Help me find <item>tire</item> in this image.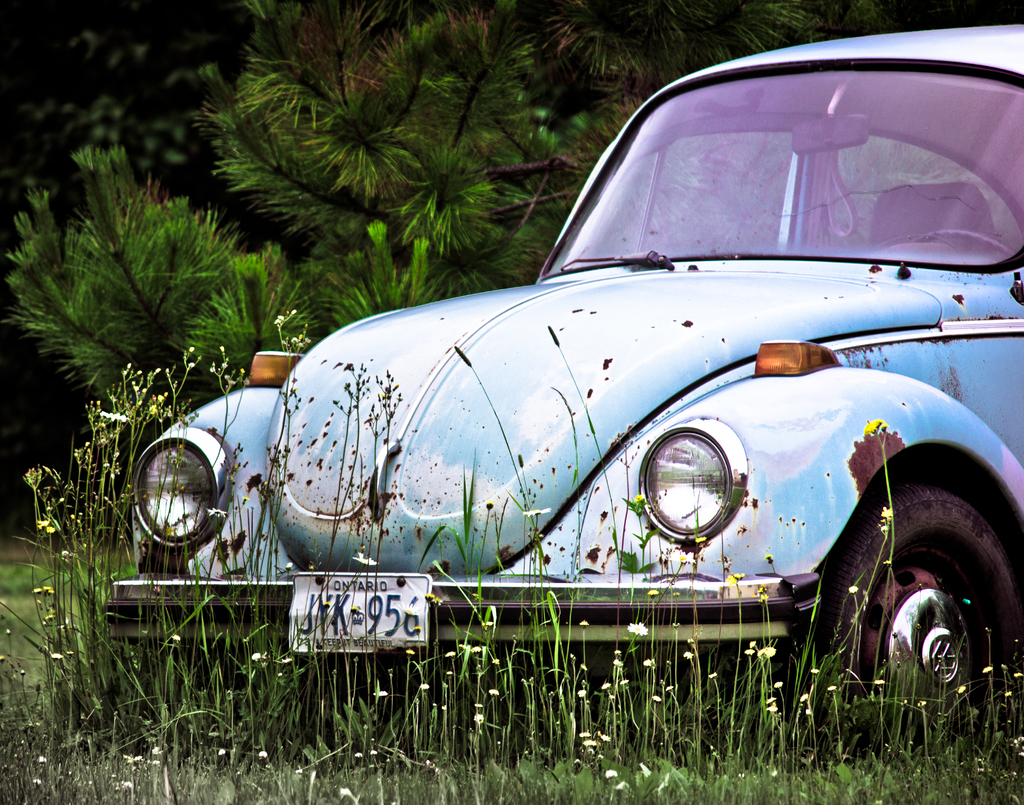
Found it: <box>793,488,1018,736</box>.
